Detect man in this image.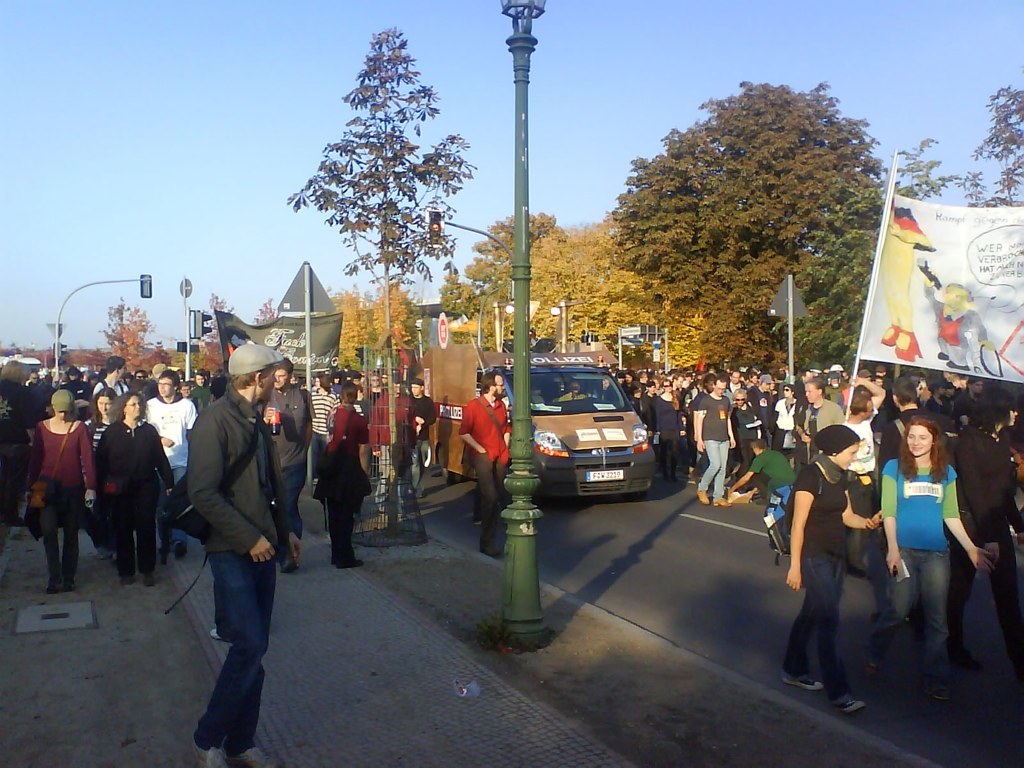
Detection: bbox(744, 373, 783, 446).
